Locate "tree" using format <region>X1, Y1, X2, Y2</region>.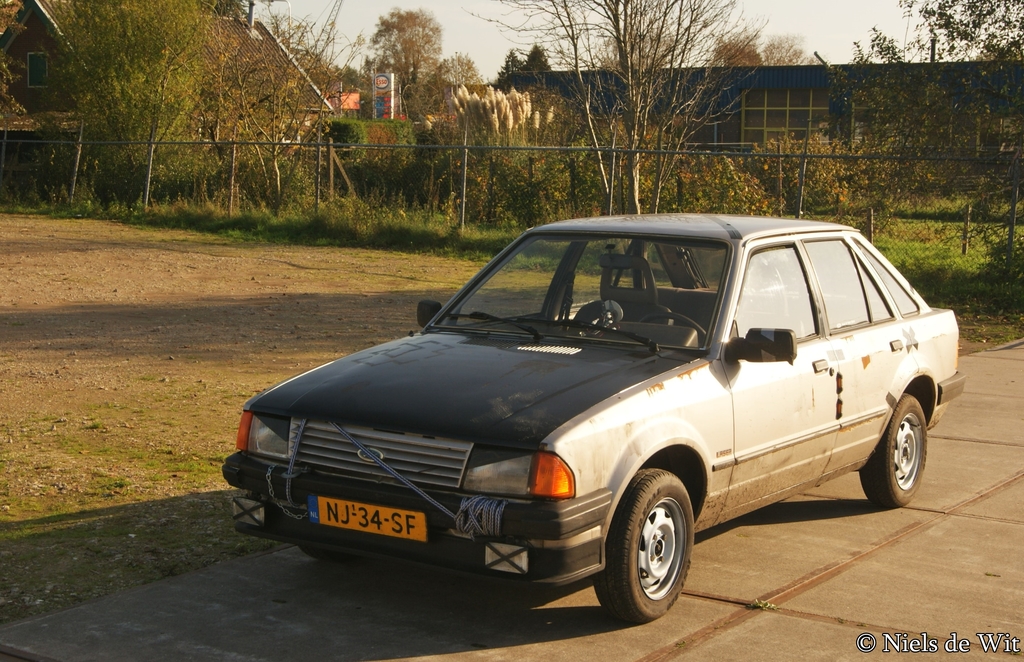
<region>192, 0, 351, 209</region>.
